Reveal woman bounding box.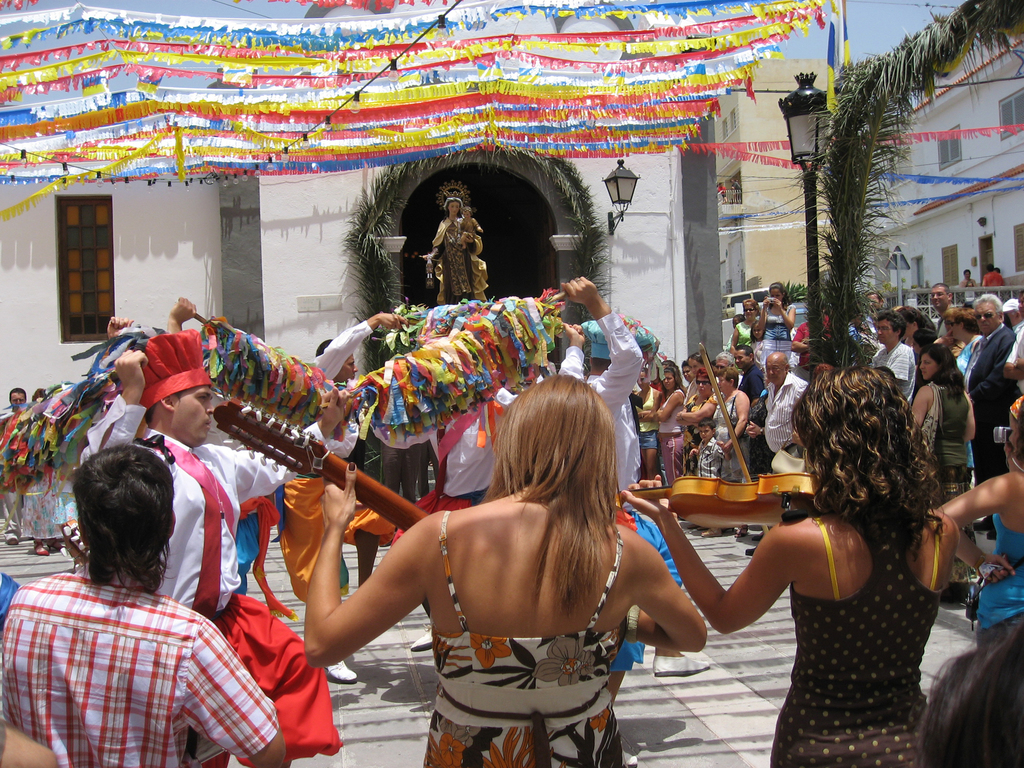
Revealed: <box>423,198,490,305</box>.
